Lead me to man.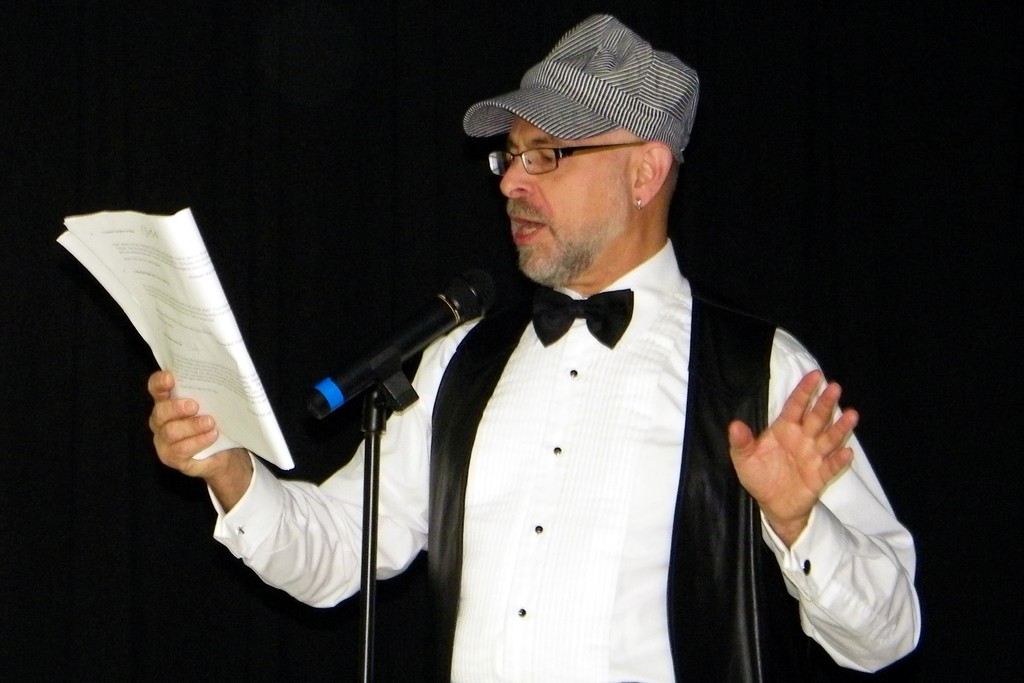
Lead to region(148, 19, 919, 682).
